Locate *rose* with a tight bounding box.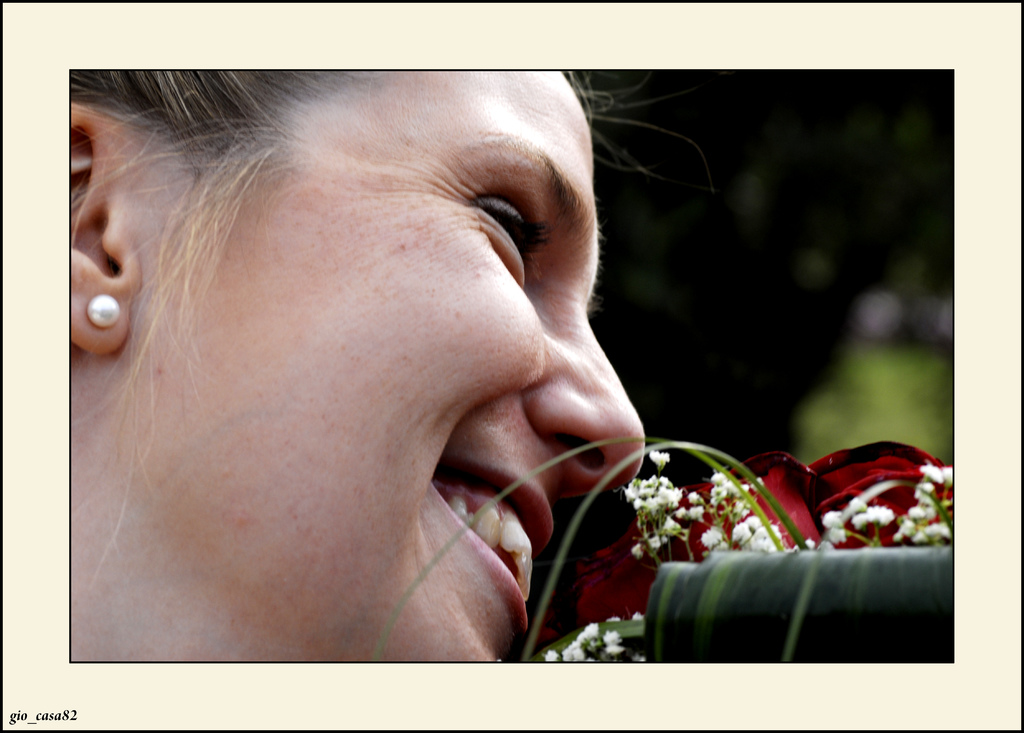
[597, 448, 820, 556].
